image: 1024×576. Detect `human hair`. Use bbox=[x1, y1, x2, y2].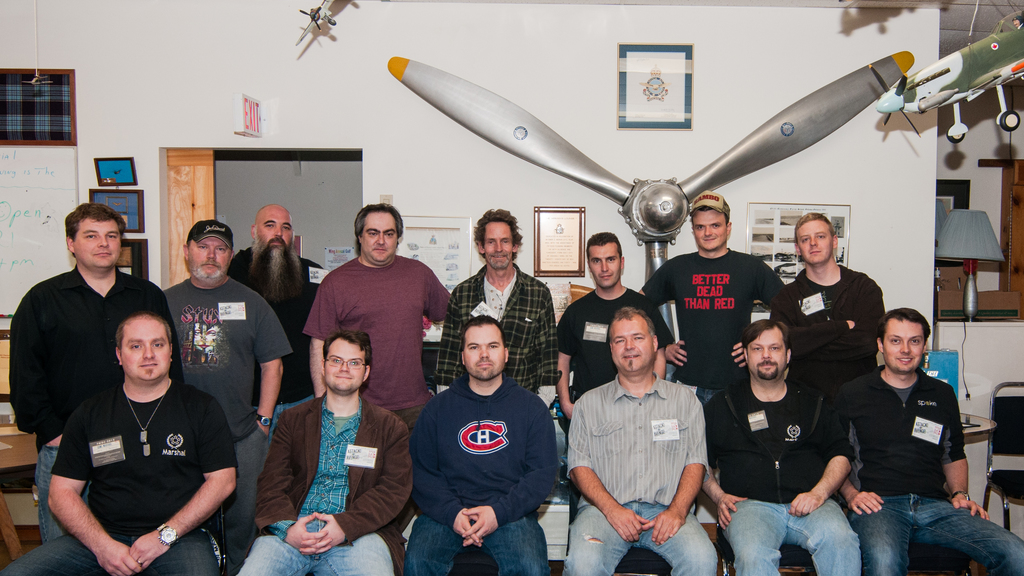
bbox=[588, 236, 620, 256].
